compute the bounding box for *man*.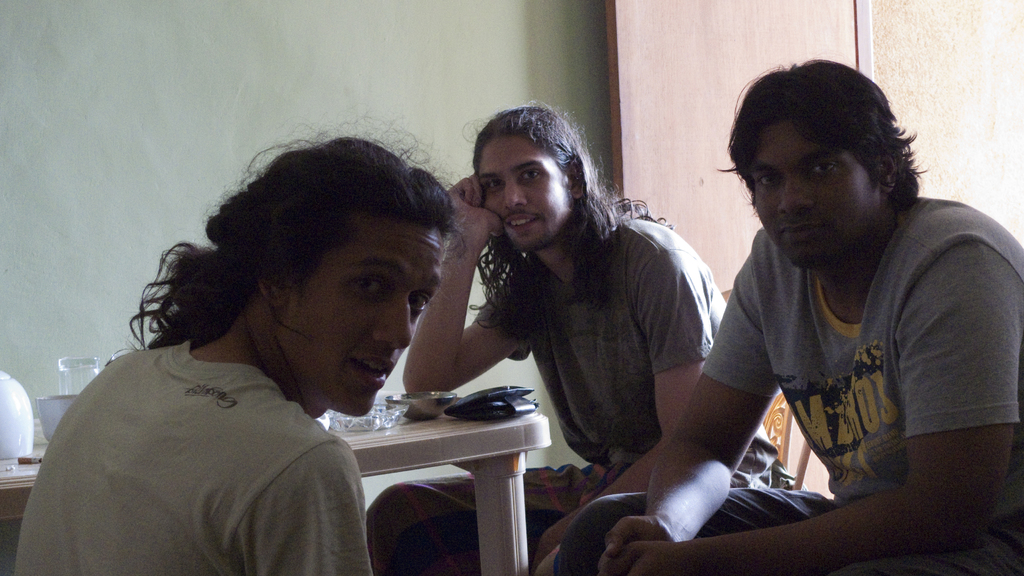
(363,93,788,575).
